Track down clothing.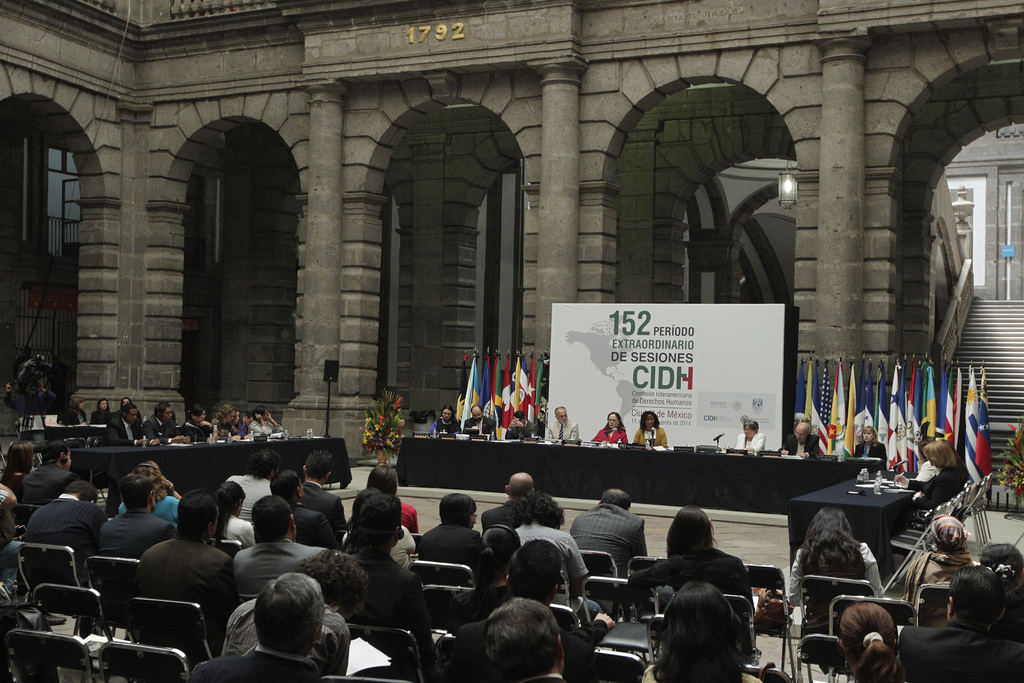
Tracked to bbox(902, 468, 970, 506).
